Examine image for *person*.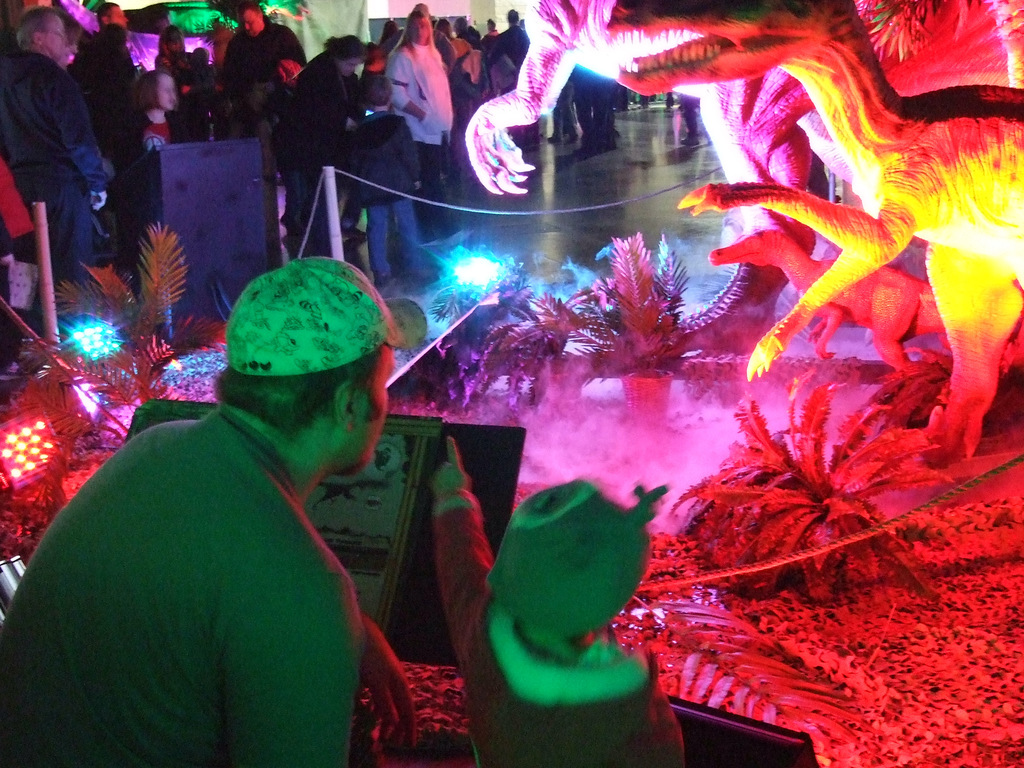
Examination result: left=454, top=50, right=484, bottom=149.
